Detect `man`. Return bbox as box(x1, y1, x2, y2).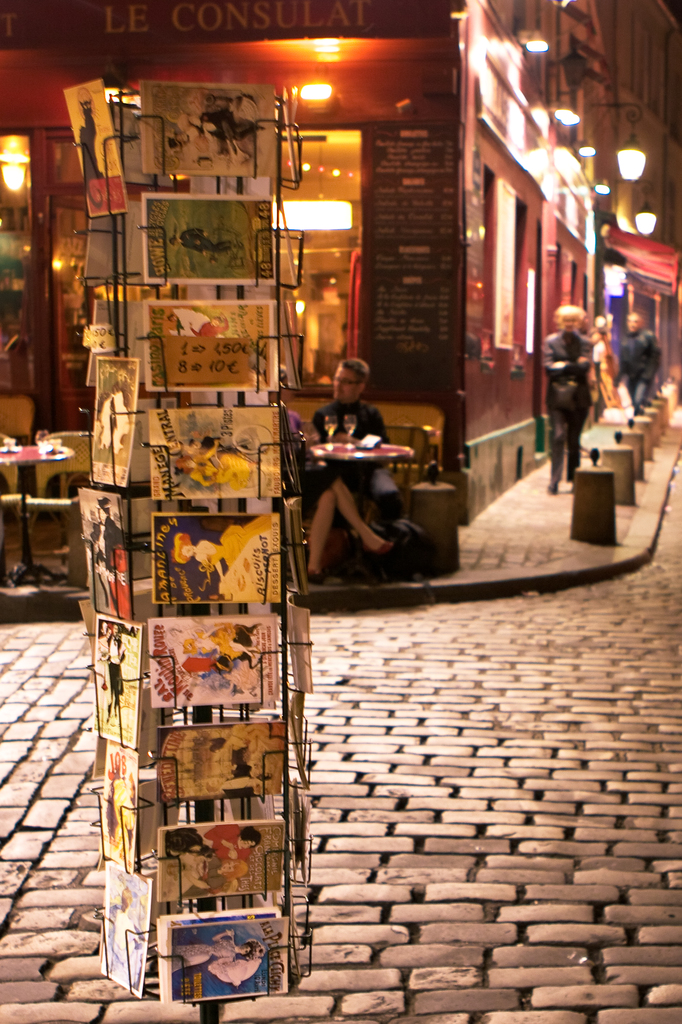
box(108, 623, 127, 719).
